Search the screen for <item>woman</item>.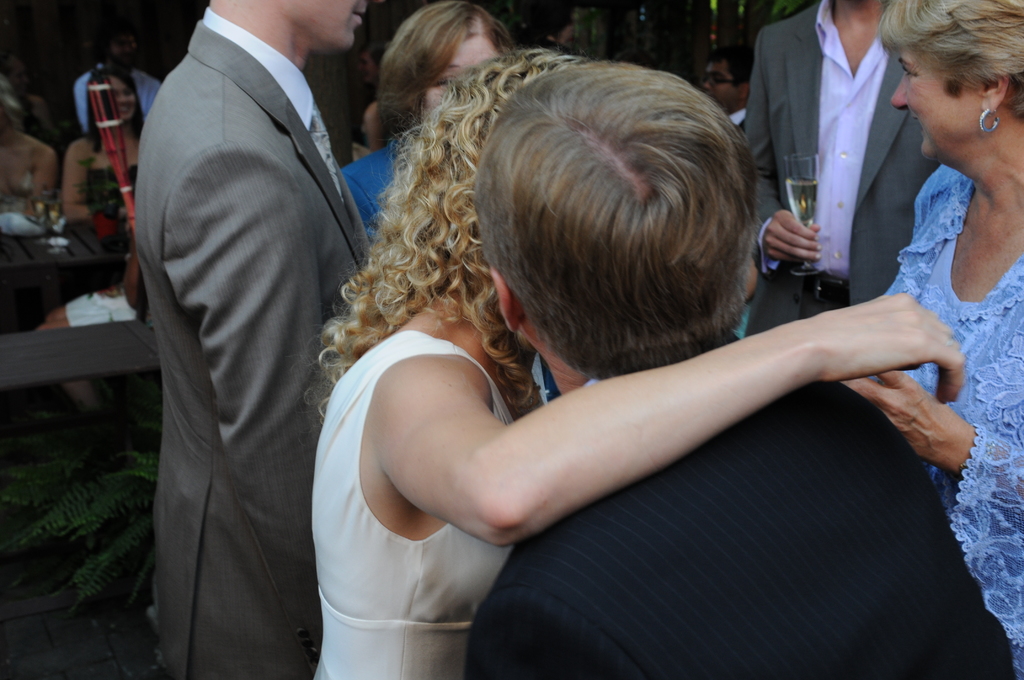
Found at <region>836, 0, 1023, 679</region>.
